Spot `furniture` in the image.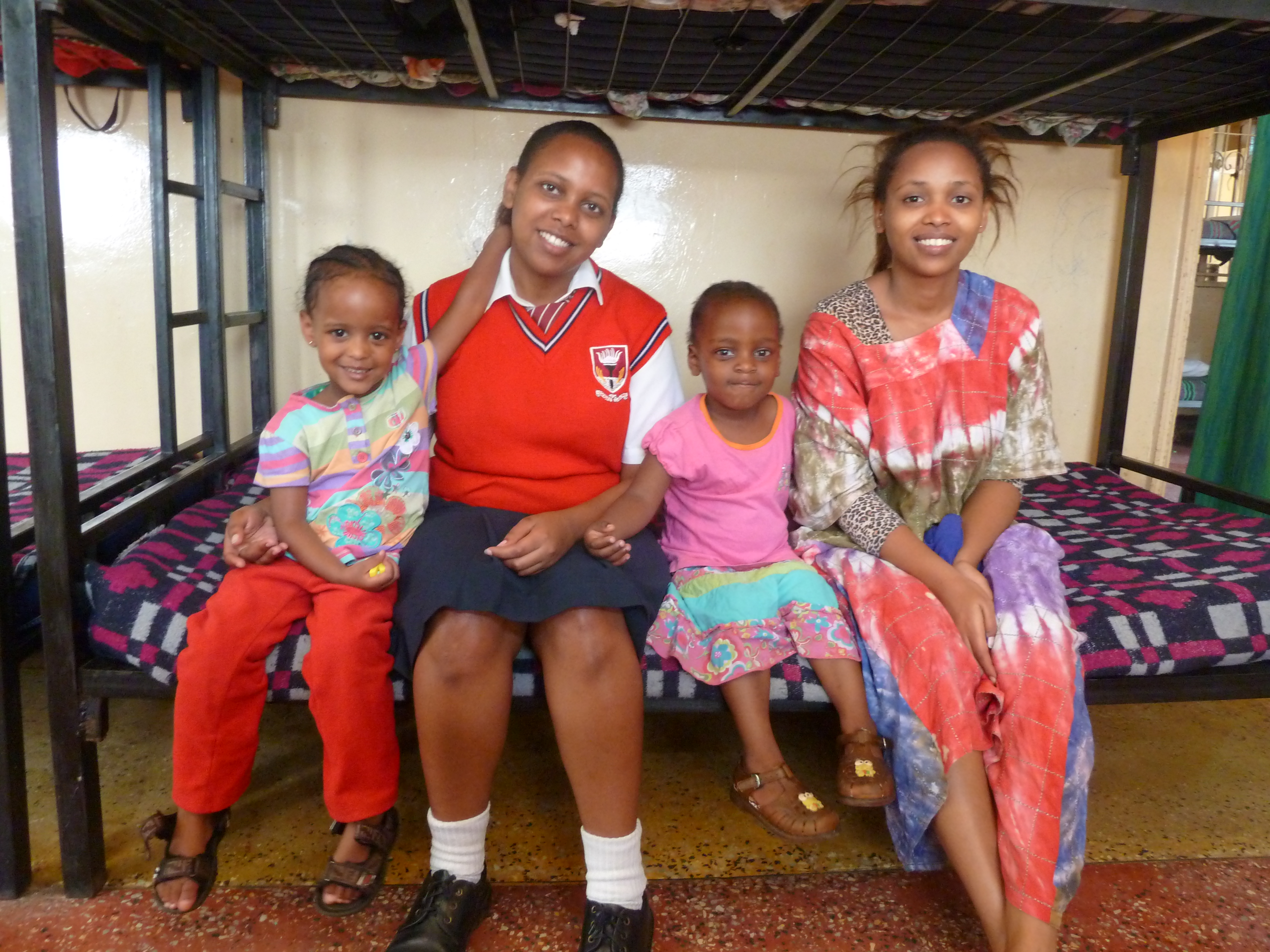
`furniture` found at x1=0 y1=7 x2=62 y2=284.
